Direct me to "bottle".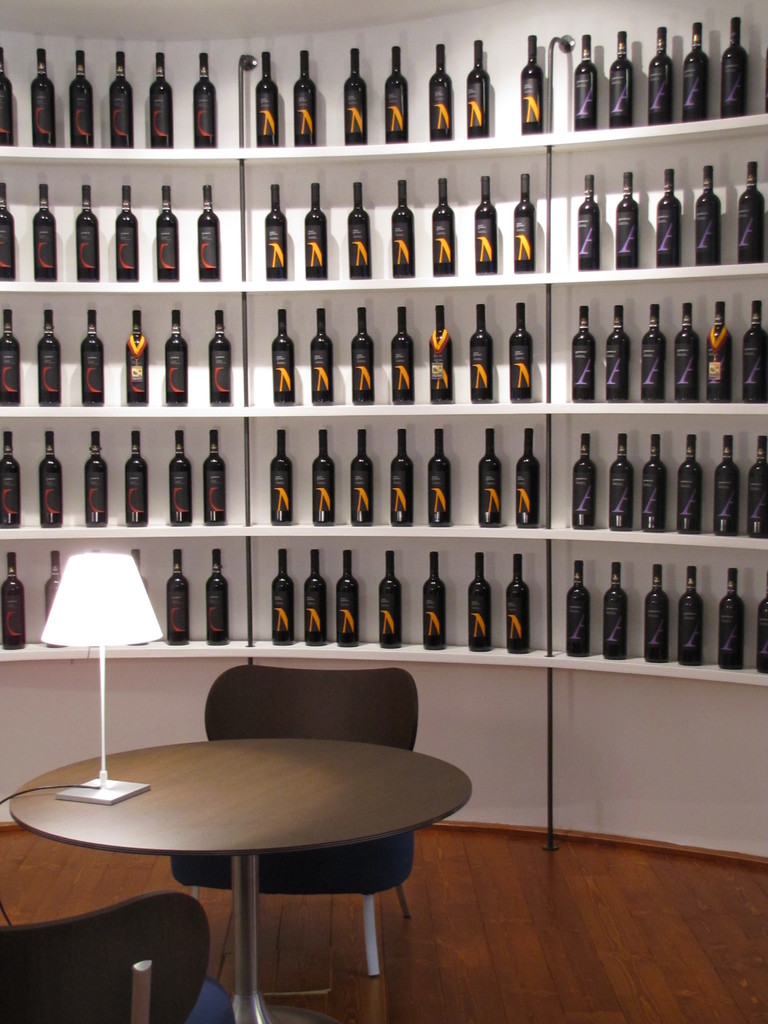
Direction: crop(0, 429, 26, 530).
